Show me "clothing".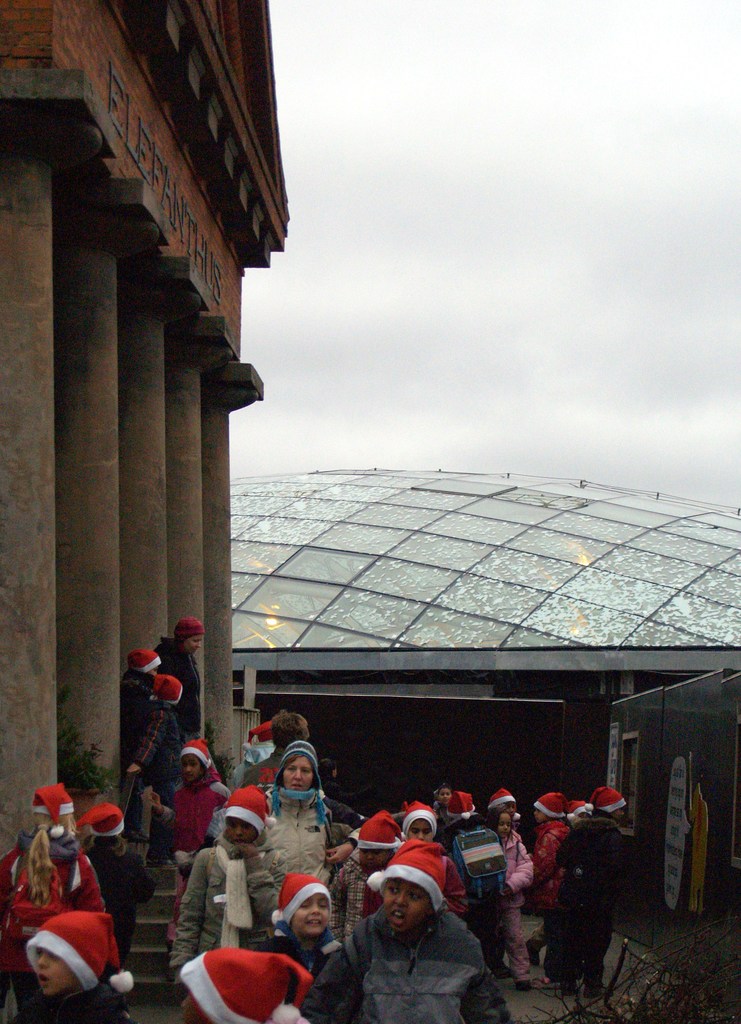
"clothing" is here: bbox=(150, 633, 197, 729).
